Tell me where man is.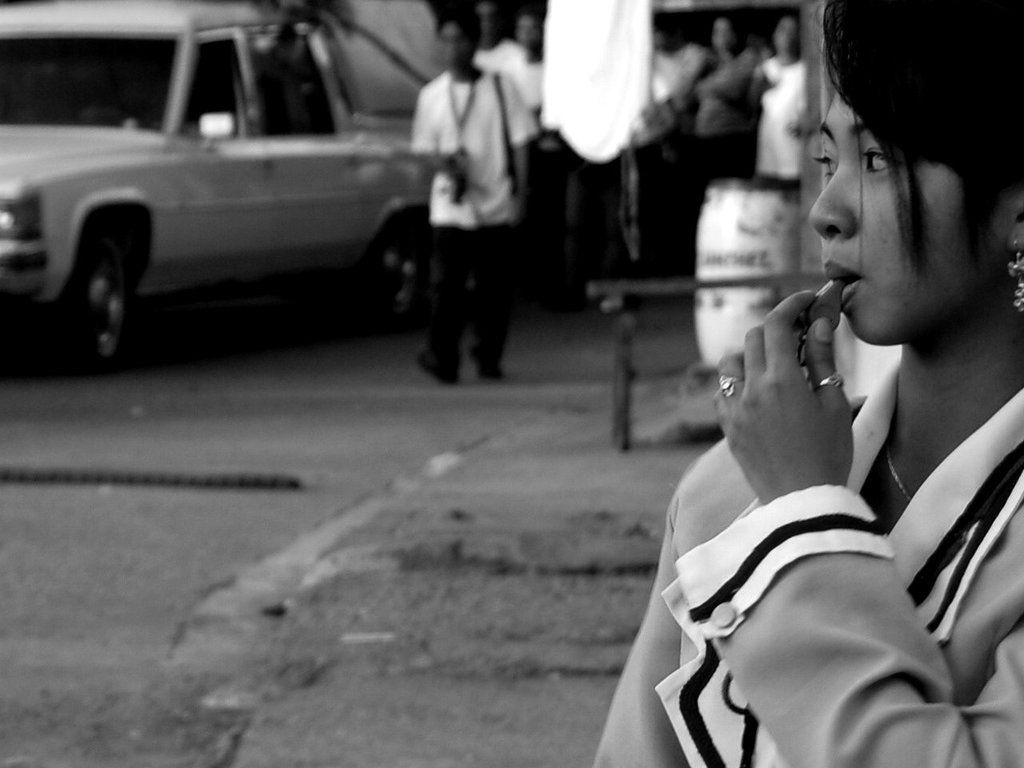
man is at {"left": 402, "top": 13, "right": 516, "bottom": 383}.
